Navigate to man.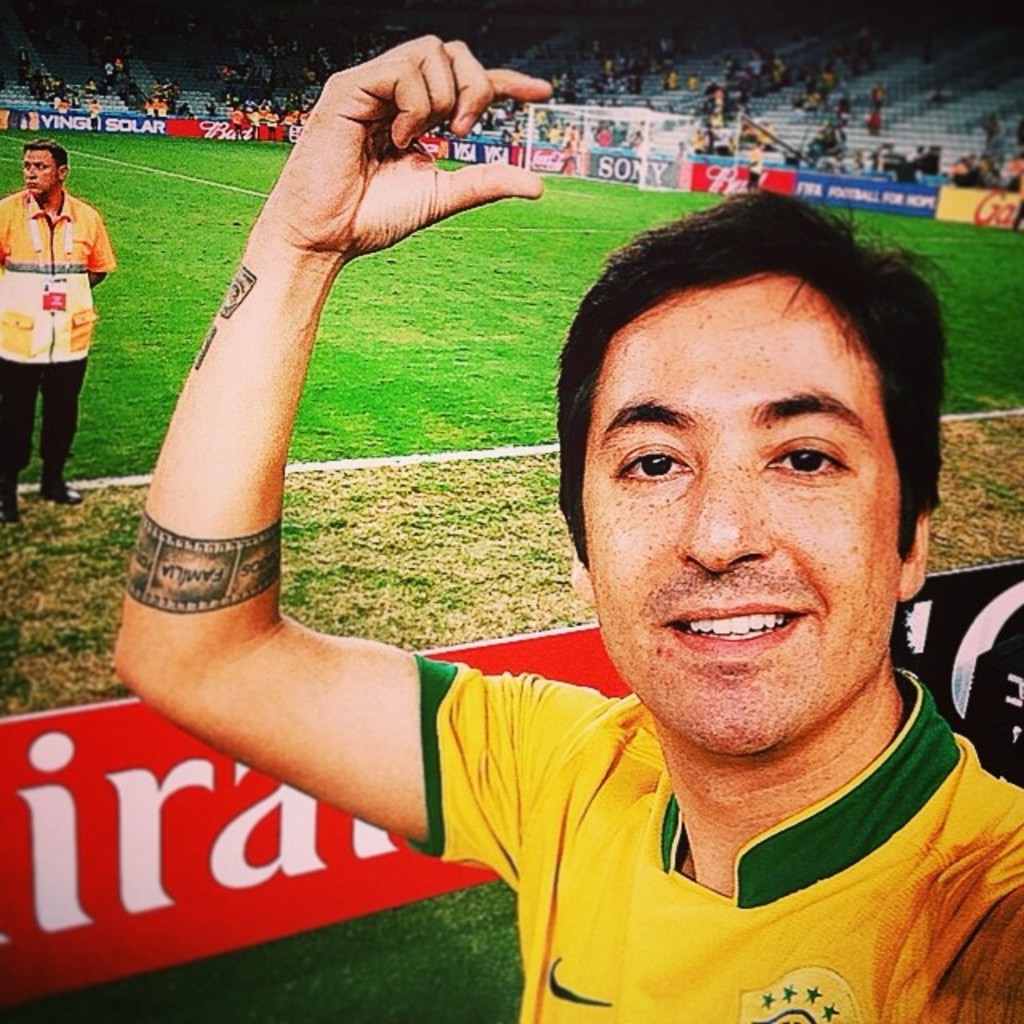
Navigation target: [x1=93, y1=107, x2=982, y2=992].
